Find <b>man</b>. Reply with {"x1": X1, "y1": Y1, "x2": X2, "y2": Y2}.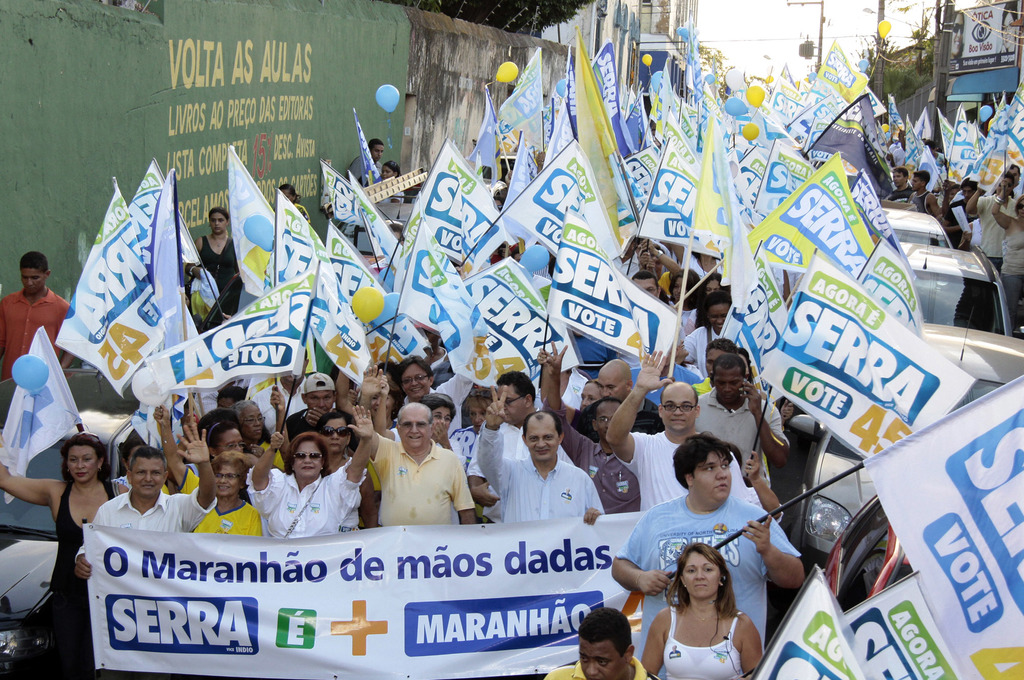
{"x1": 963, "y1": 182, "x2": 1007, "y2": 255}.
